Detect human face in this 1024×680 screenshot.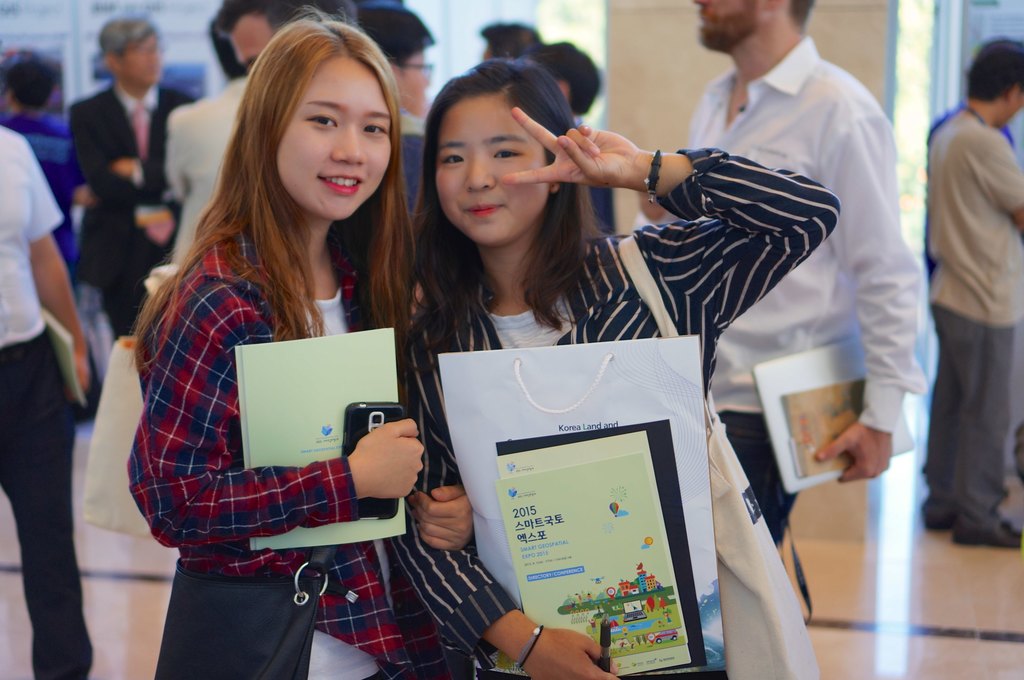
Detection: x1=277 y1=54 x2=391 y2=216.
